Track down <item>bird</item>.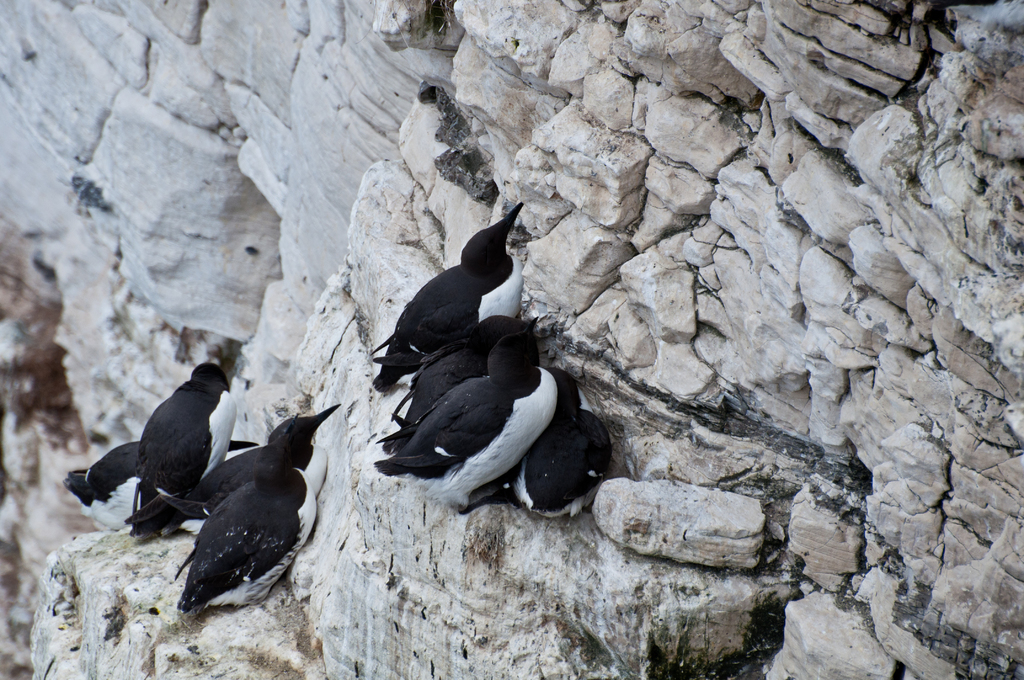
Tracked to BBox(63, 439, 261, 537).
